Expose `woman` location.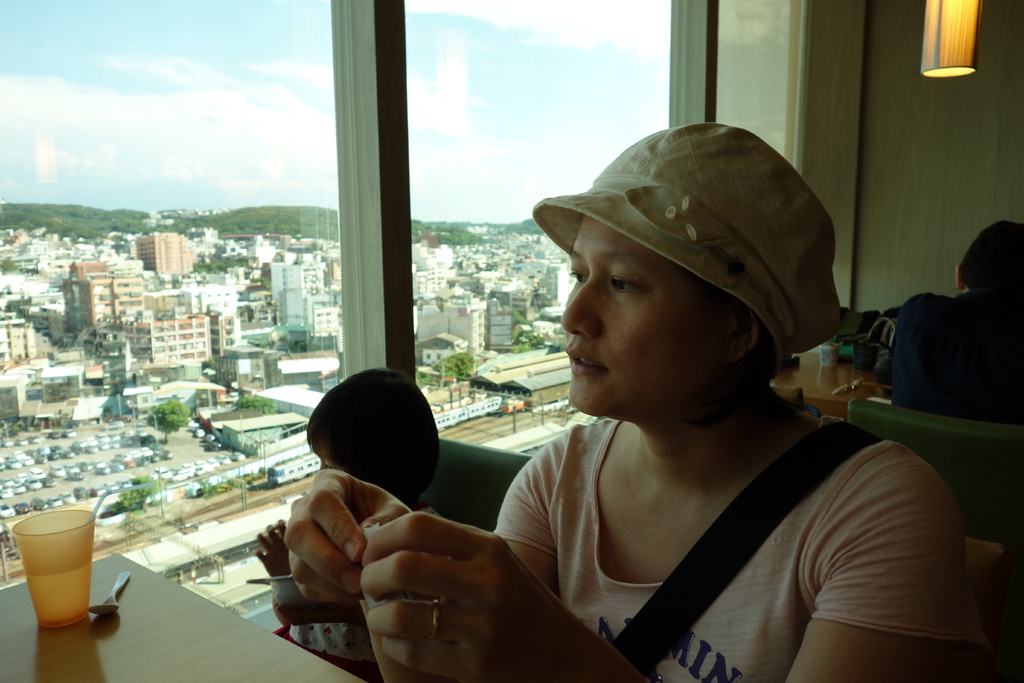
Exposed at {"left": 253, "top": 111, "right": 996, "bottom": 682}.
